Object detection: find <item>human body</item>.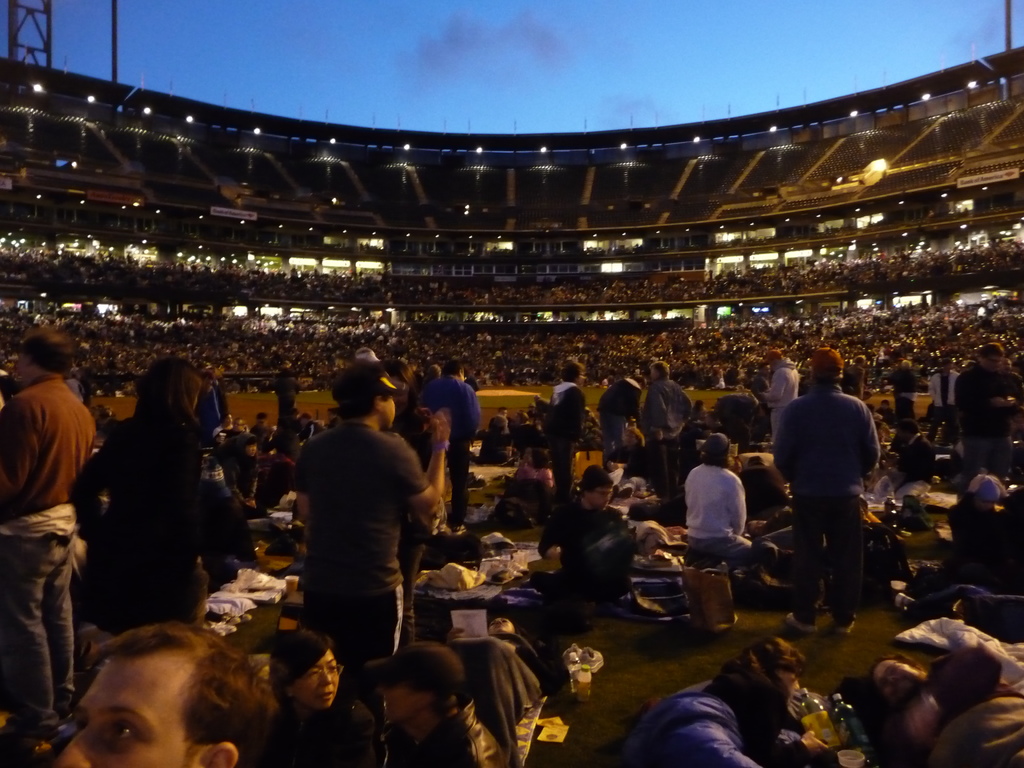
x1=208 y1=264 x2=218 y2=276.
